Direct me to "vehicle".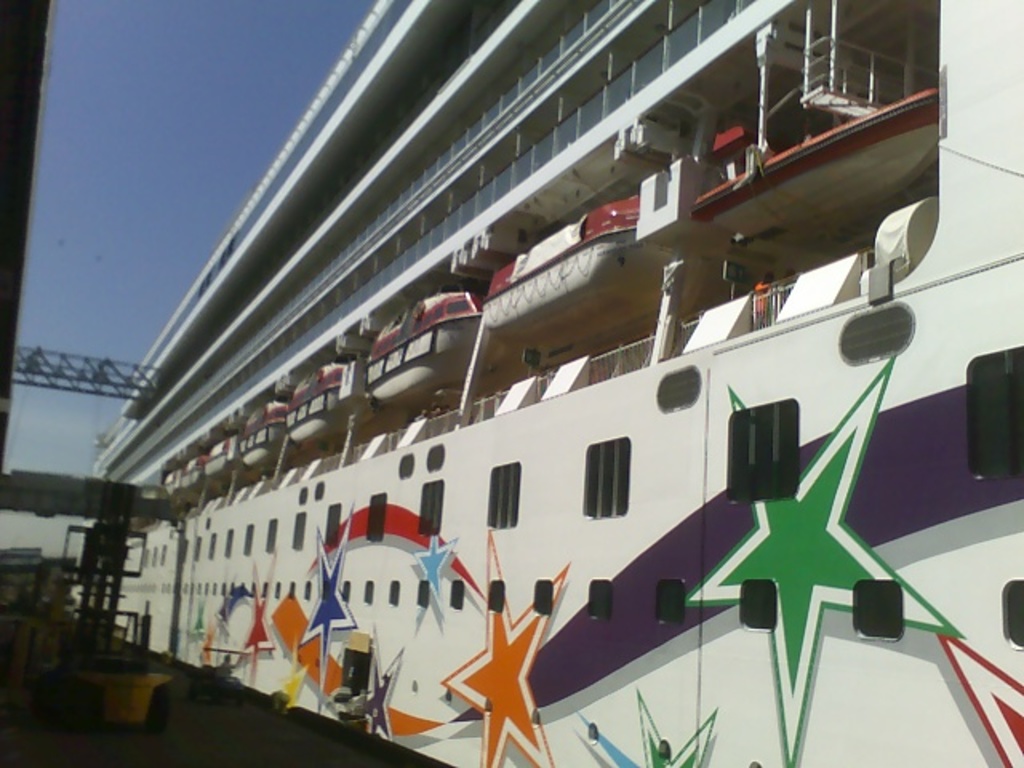
Direction: bbox=(78, 0, 1022, 766).
